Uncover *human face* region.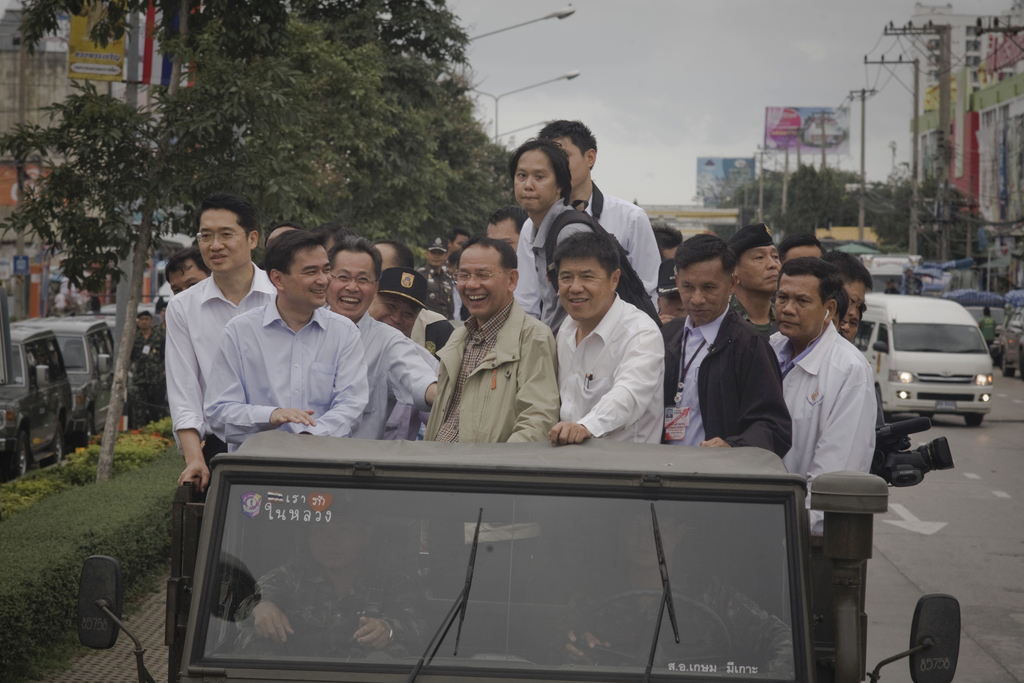
Uncovered: locate(168, 259, 207, 294).
